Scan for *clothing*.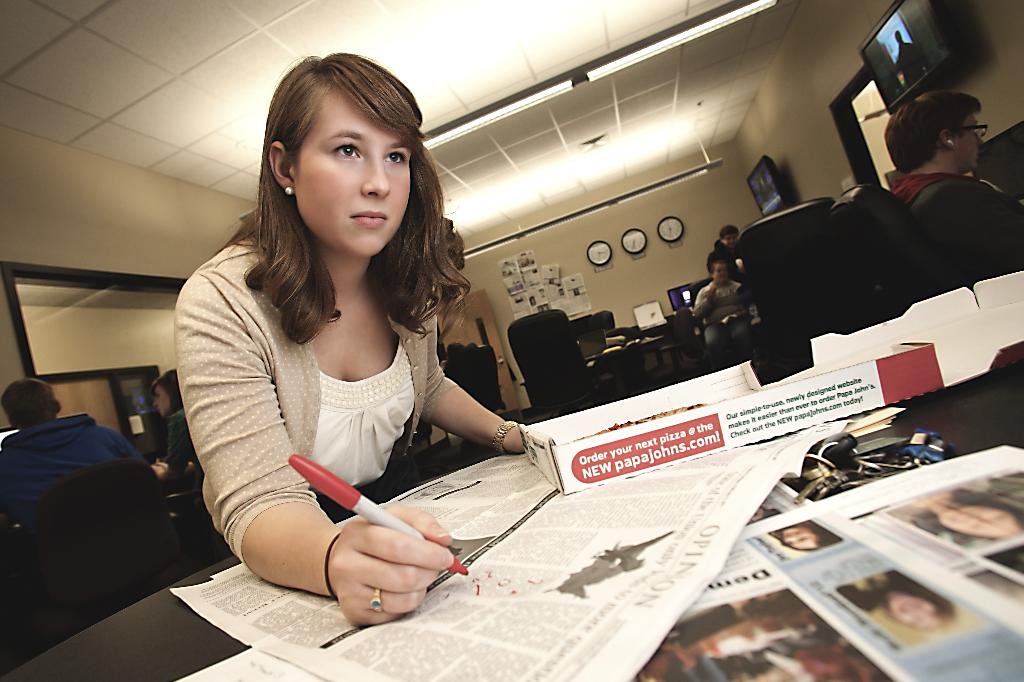
Scan result: 696 278 748 363.
